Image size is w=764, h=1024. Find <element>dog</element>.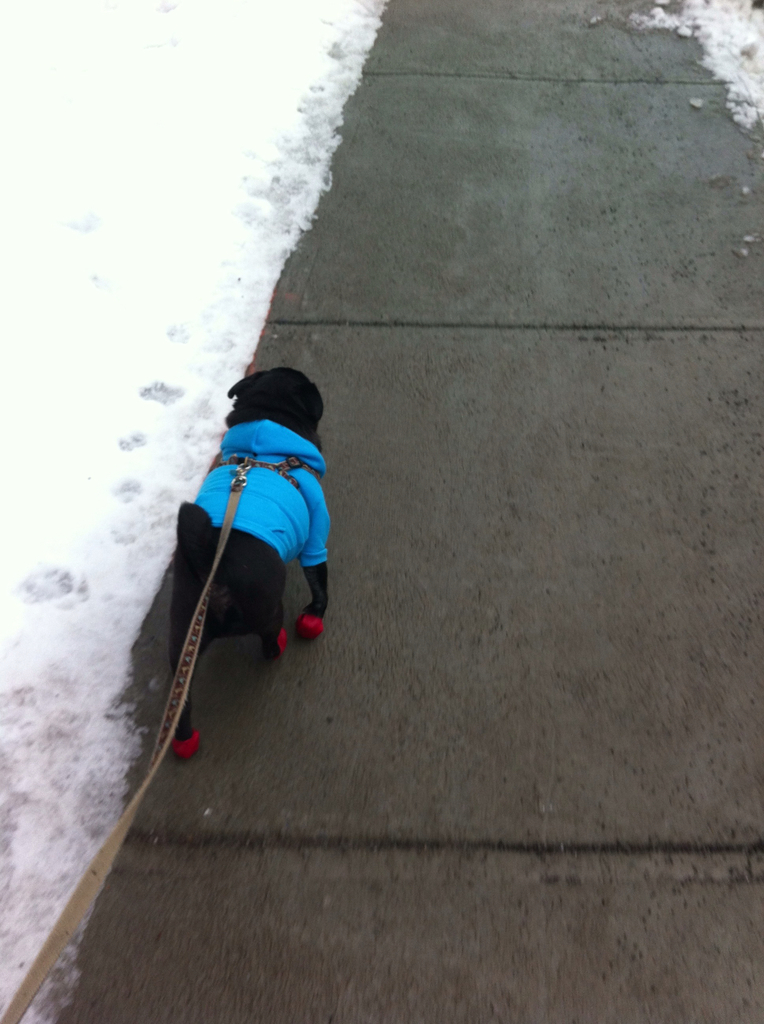
[x1=164, y1=369, x2=324, y2=760].
